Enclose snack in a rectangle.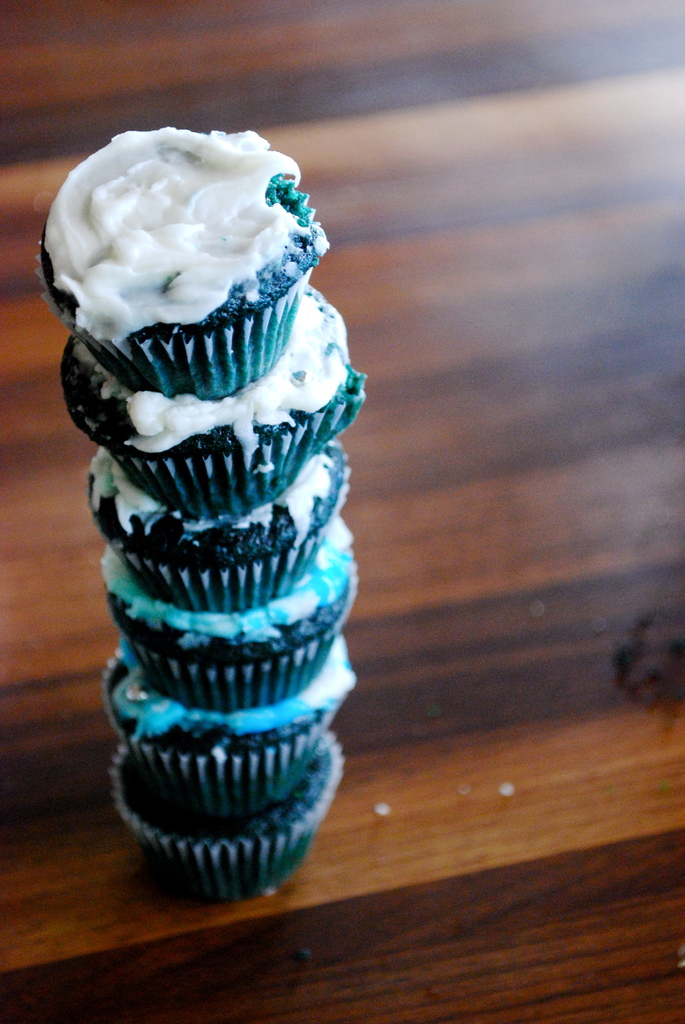
[36, 127, 334, 406].
